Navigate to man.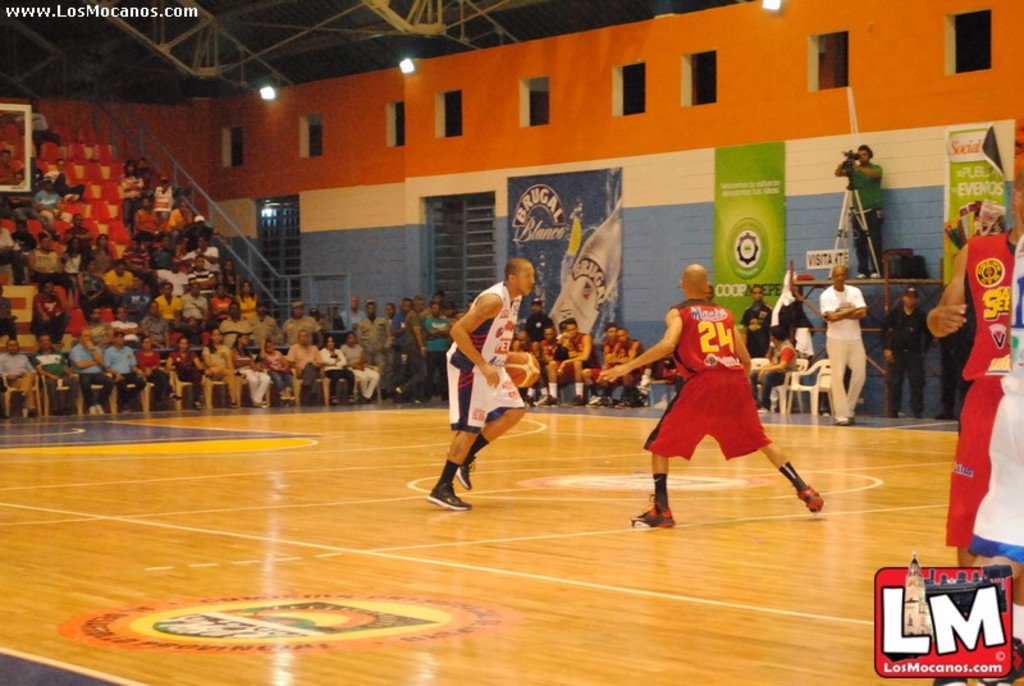
Navigation target: locate(878, 283, 938, 424).
